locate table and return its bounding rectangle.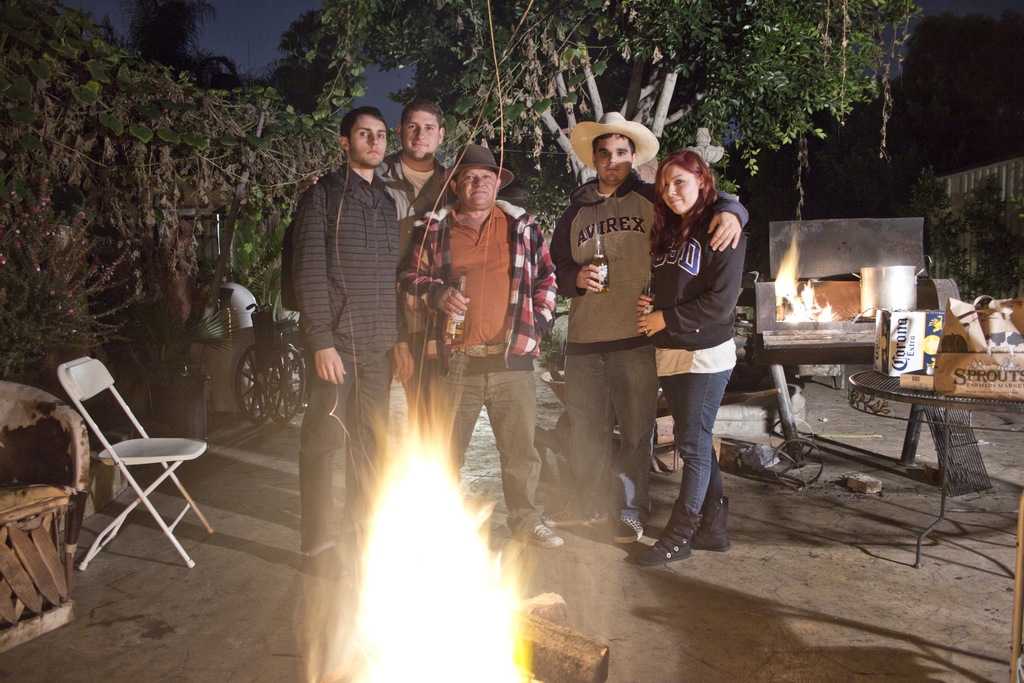
pyautogui.locateOnScreen(0, 488, 72, 652).
